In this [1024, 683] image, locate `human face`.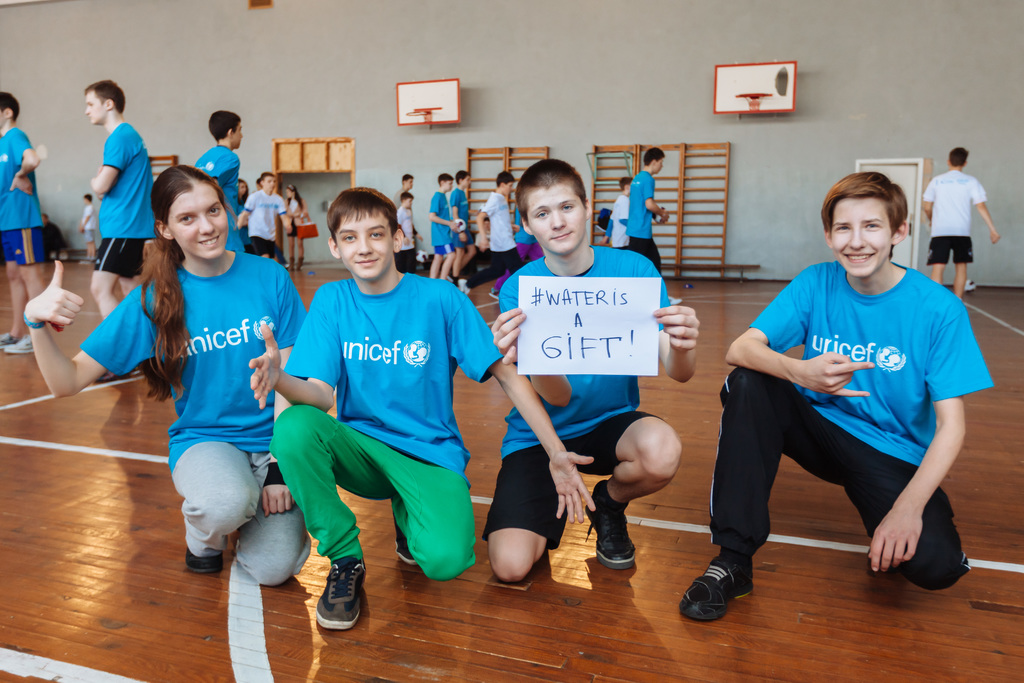
Bounding box: 651, 152, 666, 173.
